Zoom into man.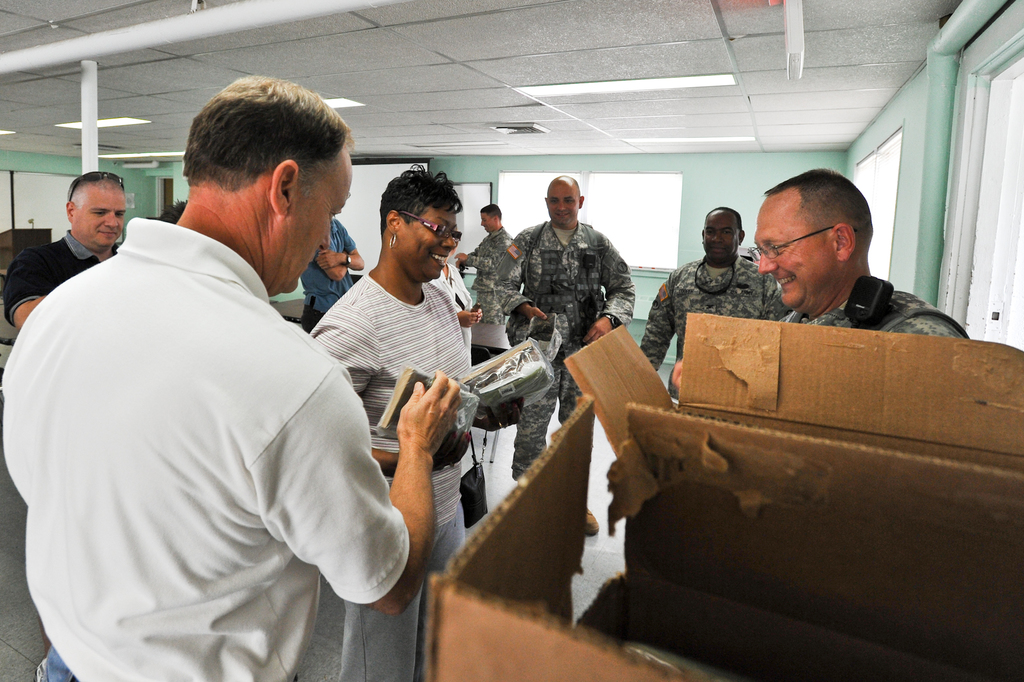
Zoom target: 0/169/134/331.
